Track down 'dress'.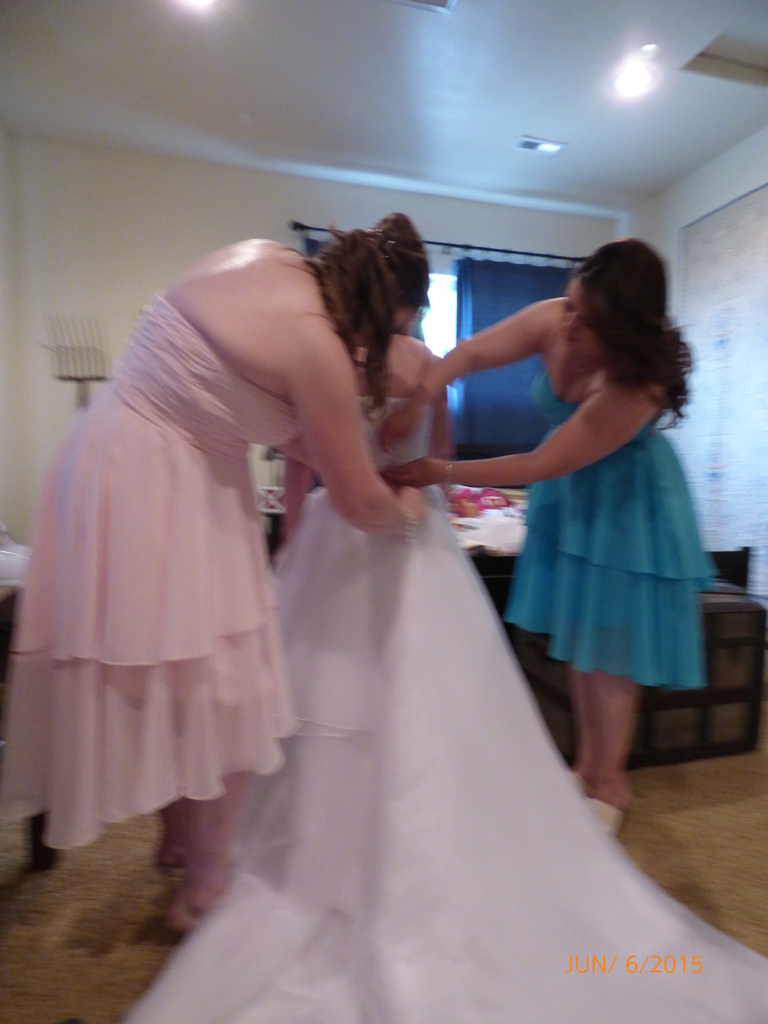
Tracked to locate(115, 386, 765, 1023).
